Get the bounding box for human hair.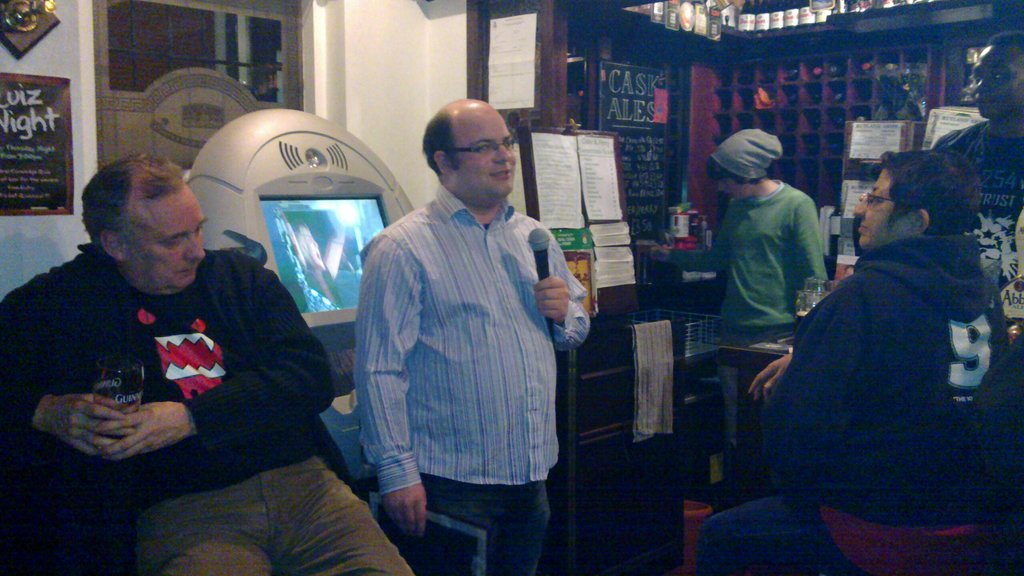
420,109,461,180.
